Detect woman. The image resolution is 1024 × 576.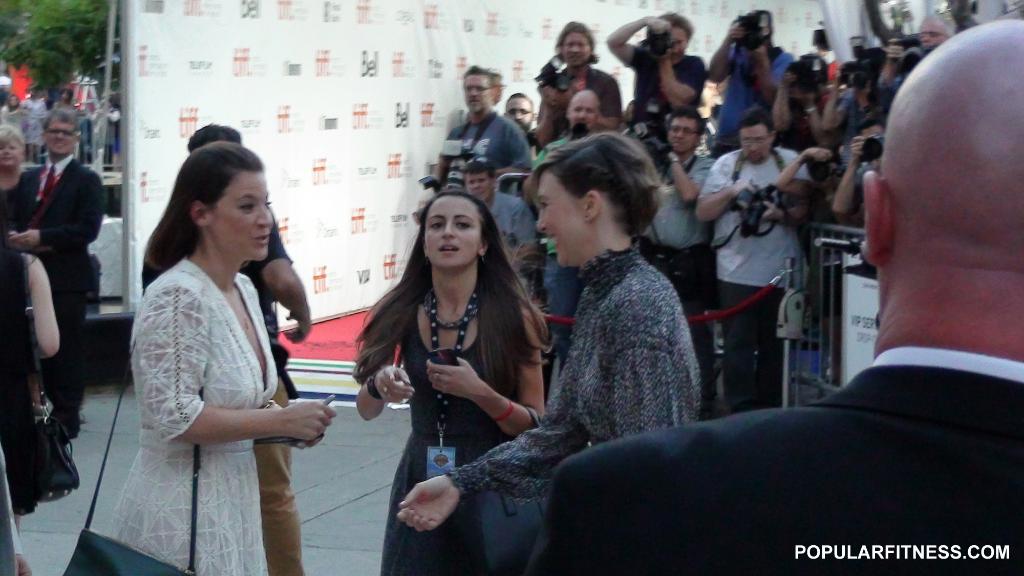
[352,191,556,575].
